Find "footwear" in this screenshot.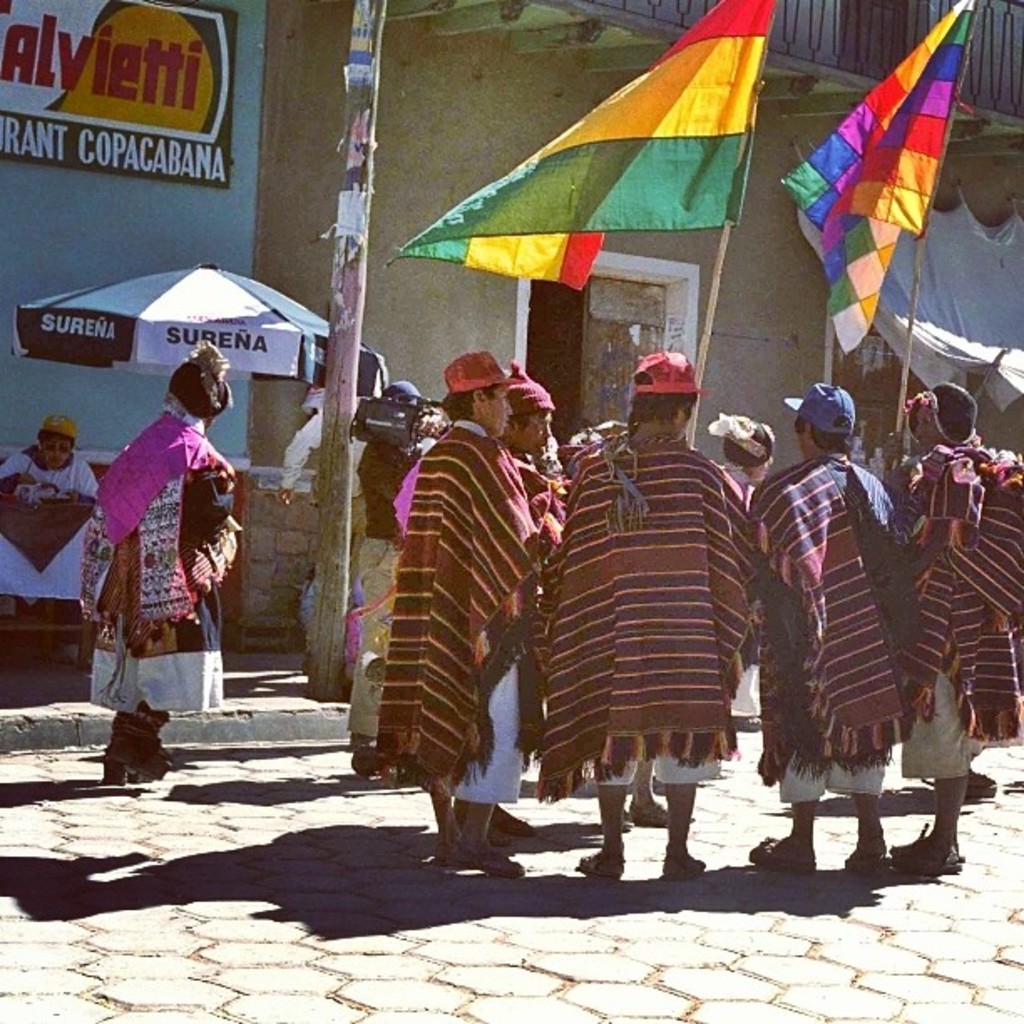
The bounding box for "footwear" is select_region(579, 850, 624, 880).
